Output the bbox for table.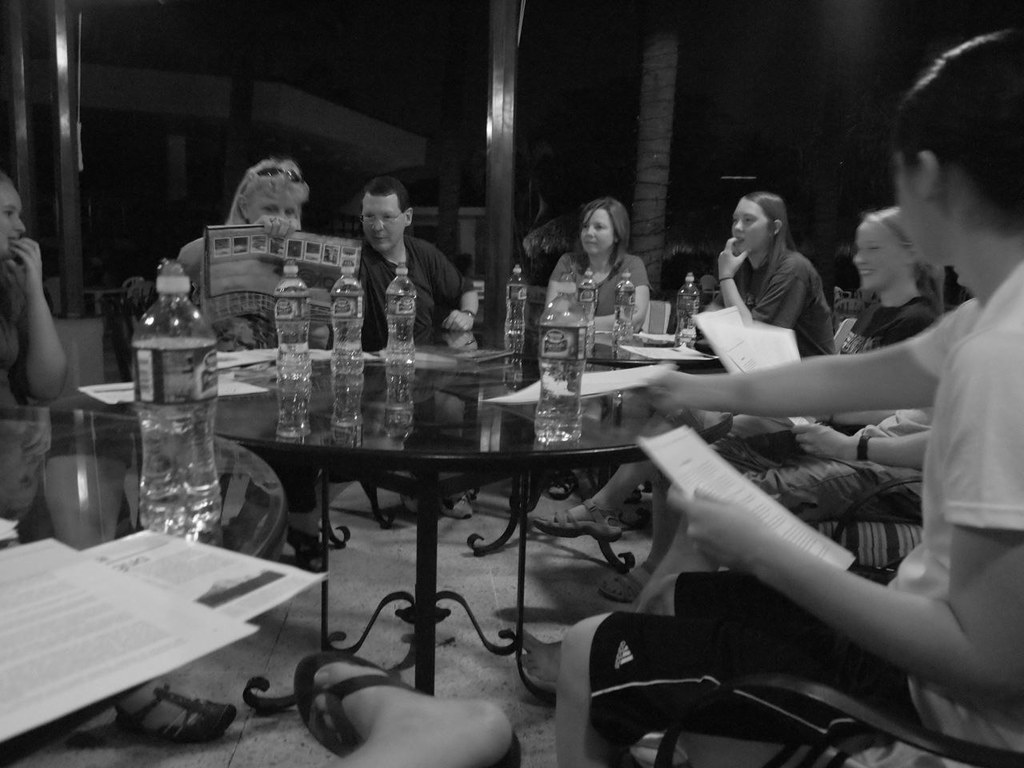
[left=202, top=336, right=718, bottom=724].
